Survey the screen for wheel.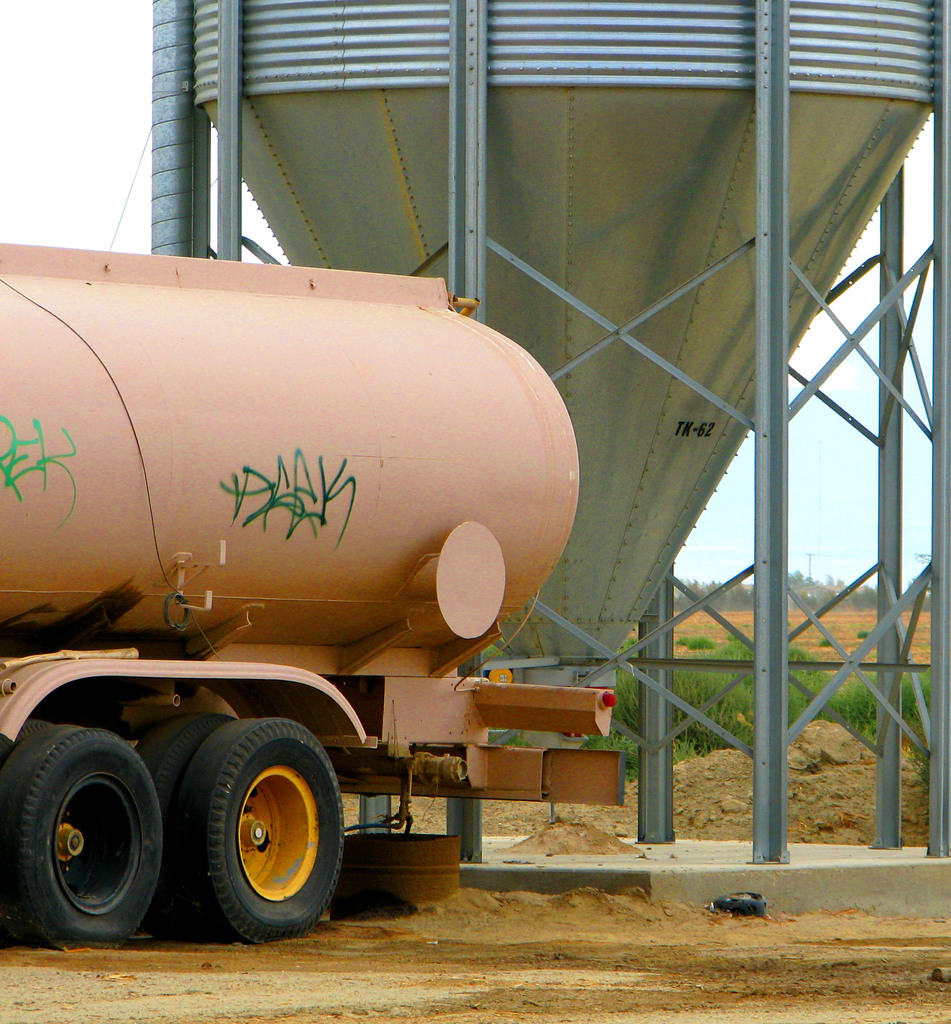
Survey found: <box>180,719,346,946</box>.
